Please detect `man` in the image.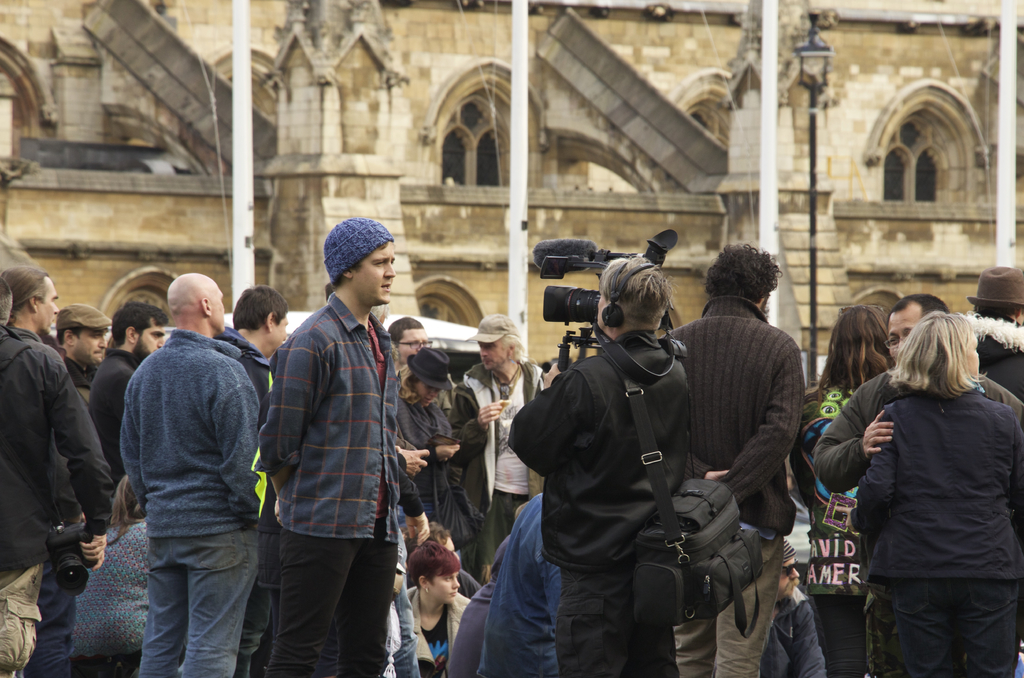
Rect(820, 293, 1023, 677).
